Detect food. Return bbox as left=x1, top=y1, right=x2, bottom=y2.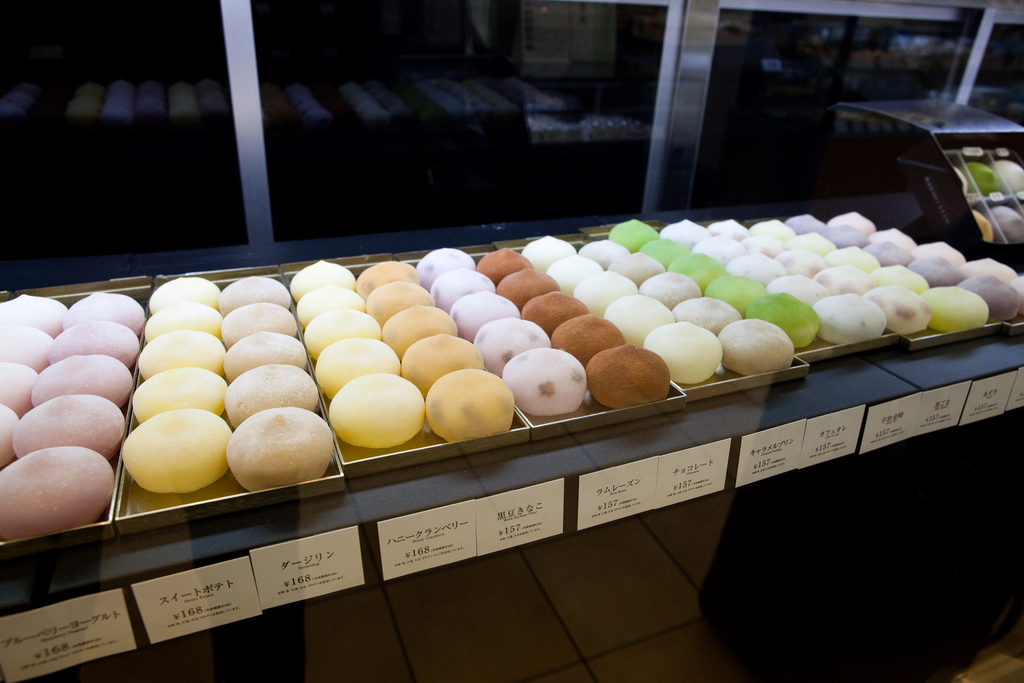
left=131, top=362, right=224, bottom=420.
